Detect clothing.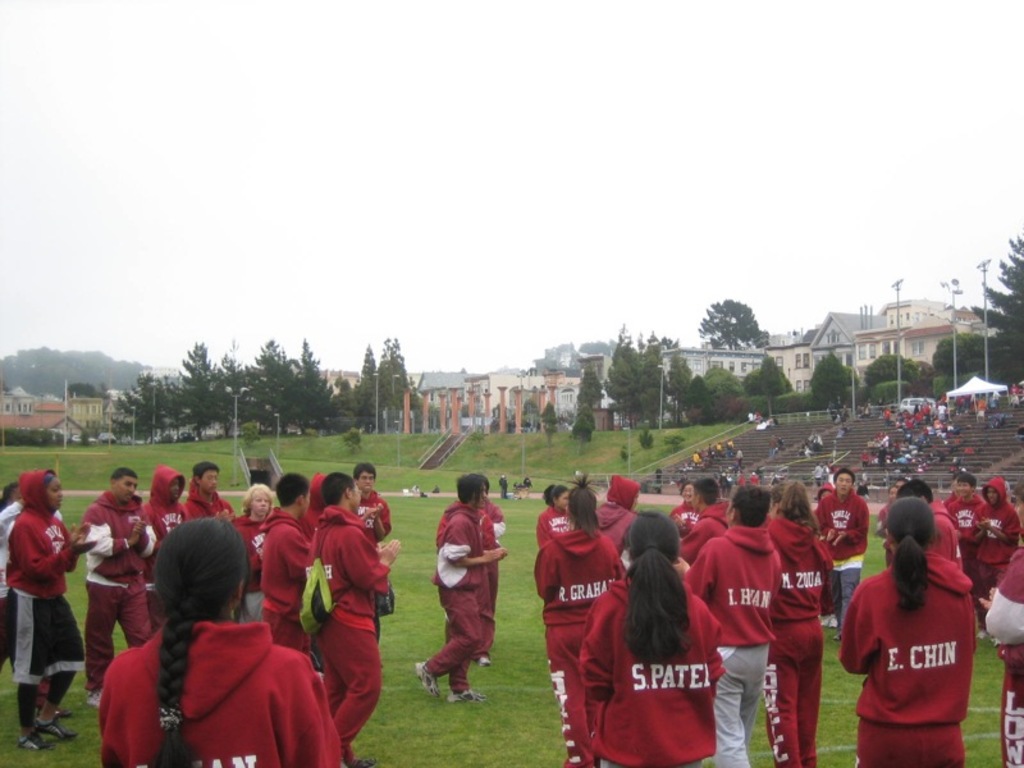
Detected at x1=673 y1=526 x2=777 y2=767.
